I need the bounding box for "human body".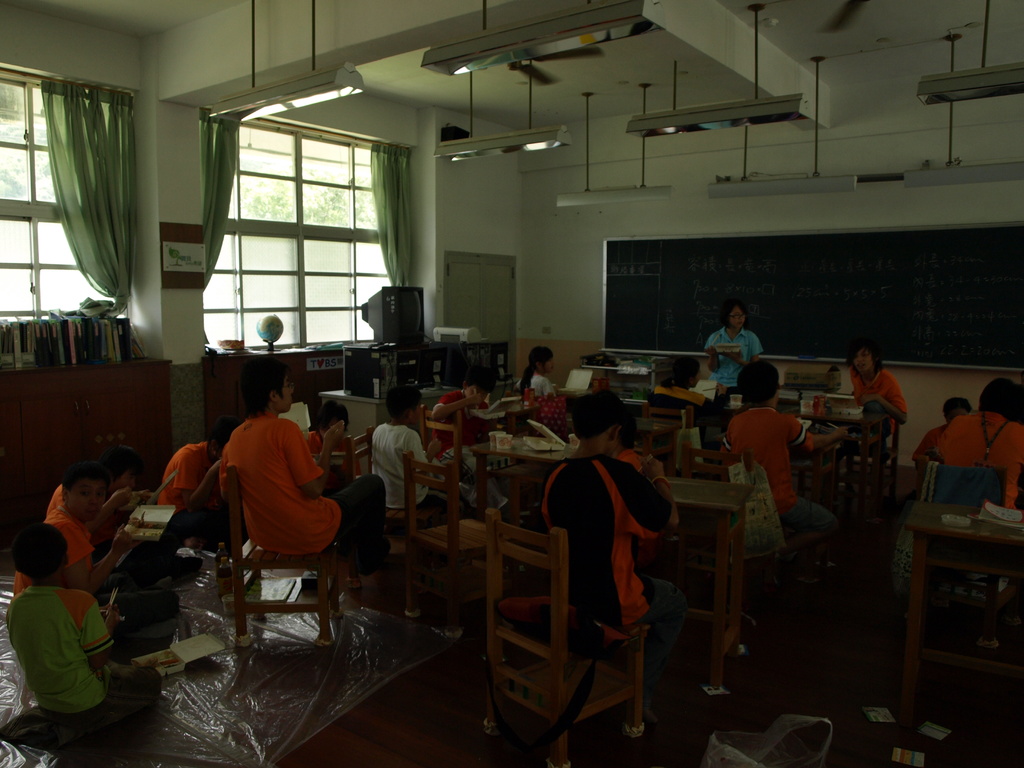
Here it is: Rect(222, 413, 391, 584).
